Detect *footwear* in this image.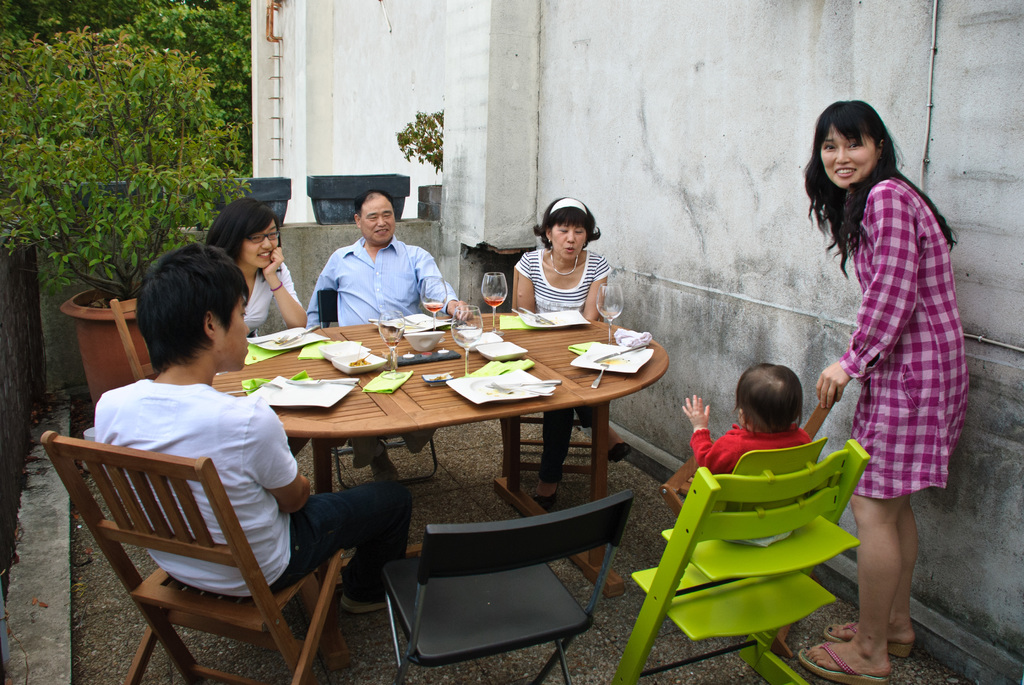
Detection: [371,440,401,484].
